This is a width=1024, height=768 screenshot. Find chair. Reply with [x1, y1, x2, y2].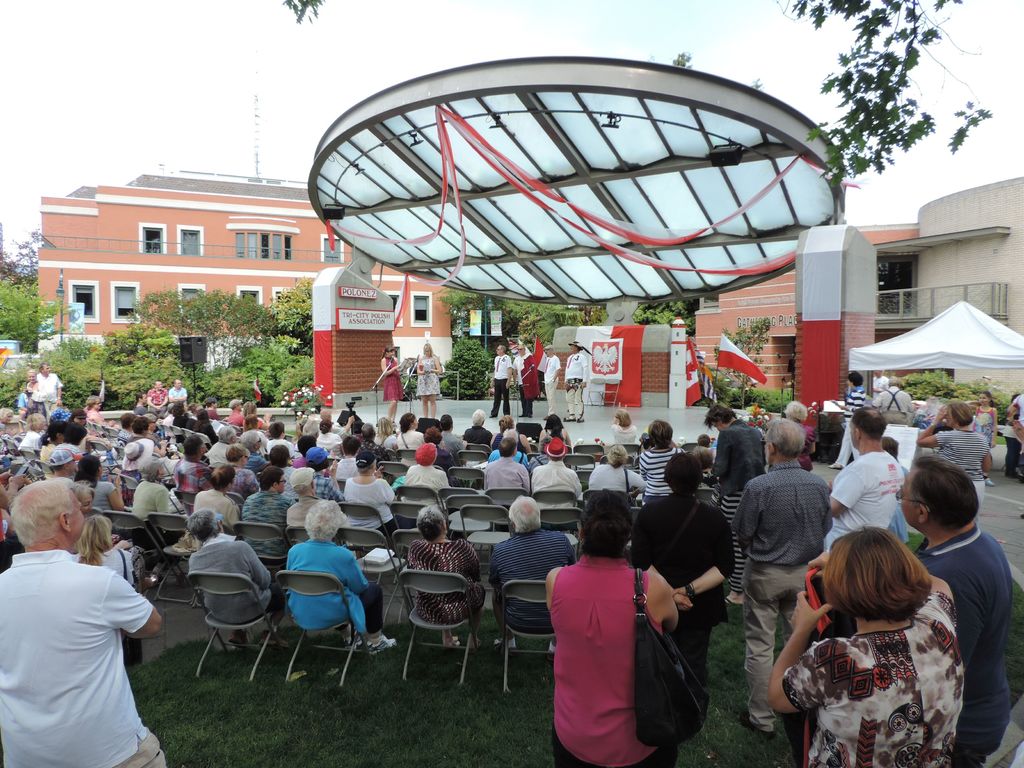
[456, 447, 486, 463].
